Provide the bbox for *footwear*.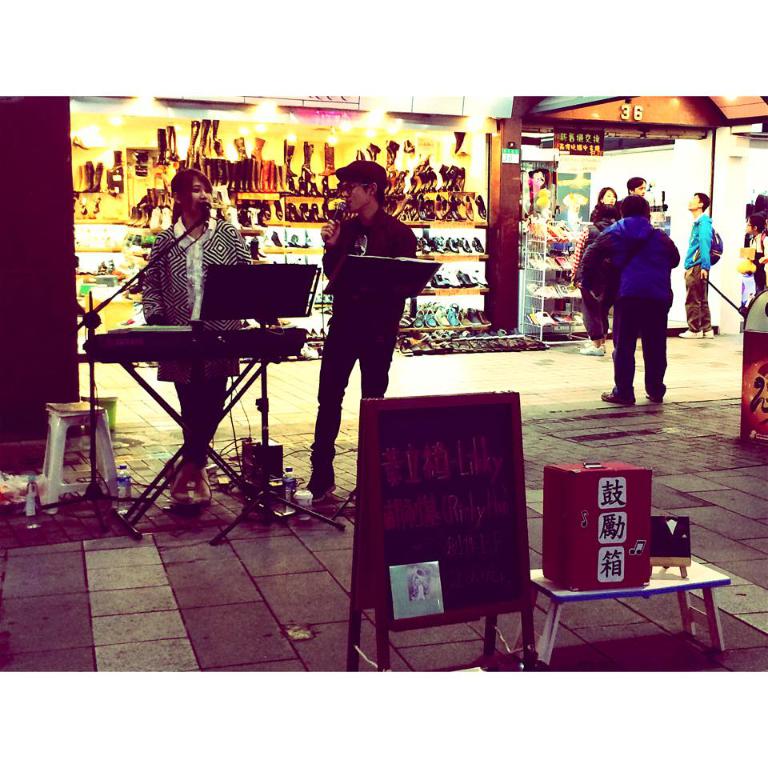
l=703, t=324, r=719, b=344.
